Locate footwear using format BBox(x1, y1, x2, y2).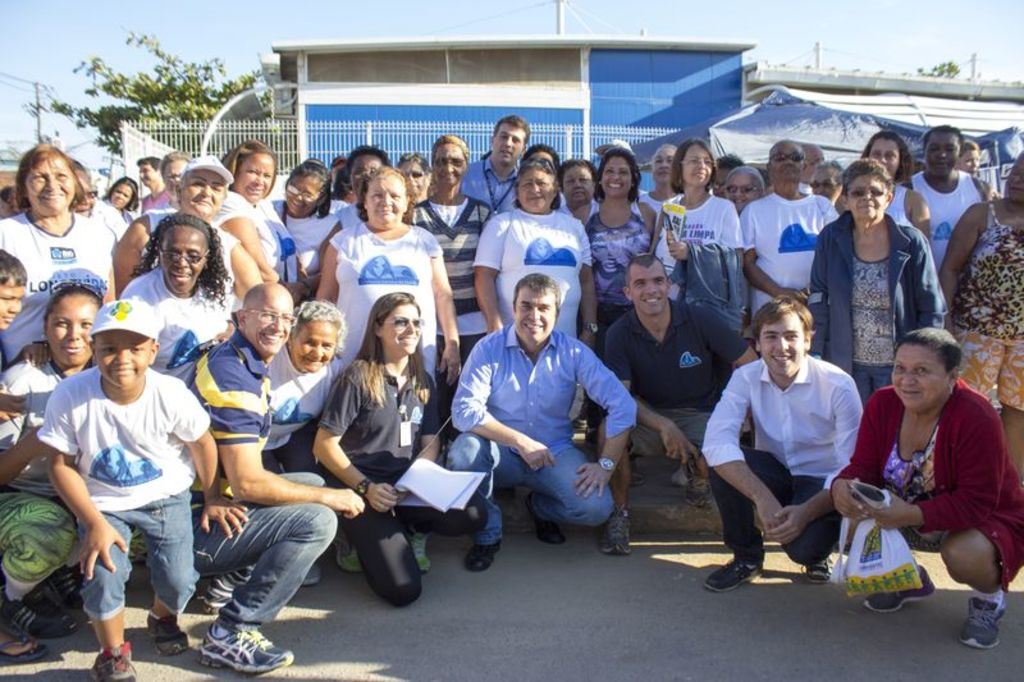
BBox(957, 599, 1005, 650).
